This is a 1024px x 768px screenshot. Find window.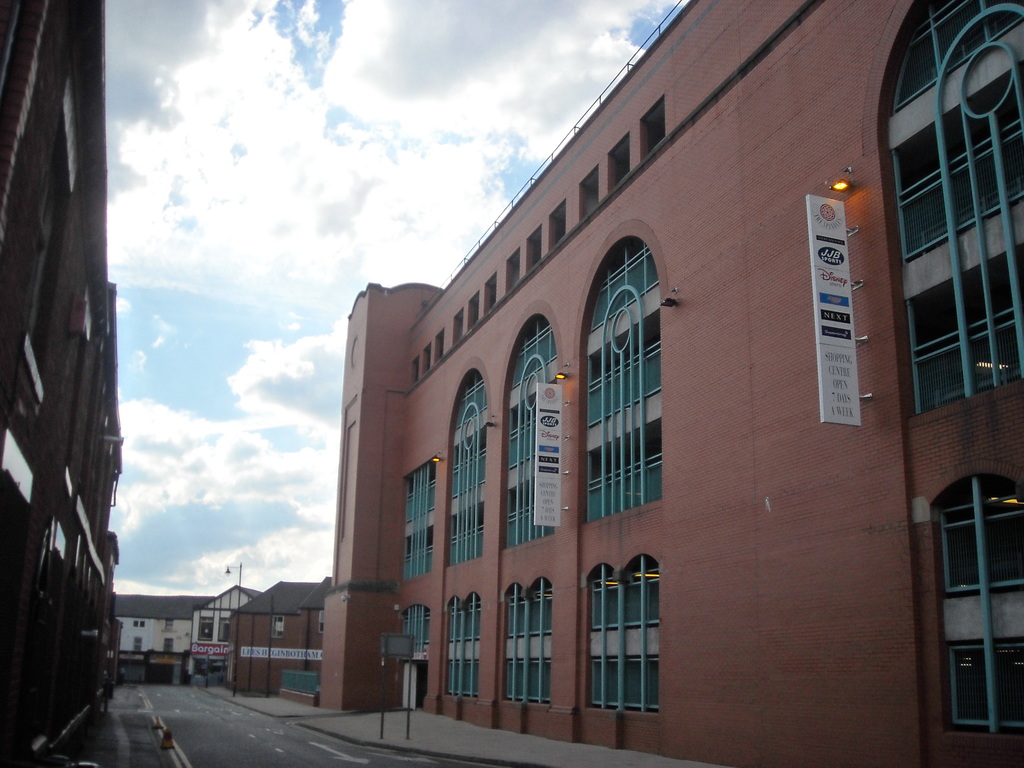
Bounding box: 402 607 431 656.
